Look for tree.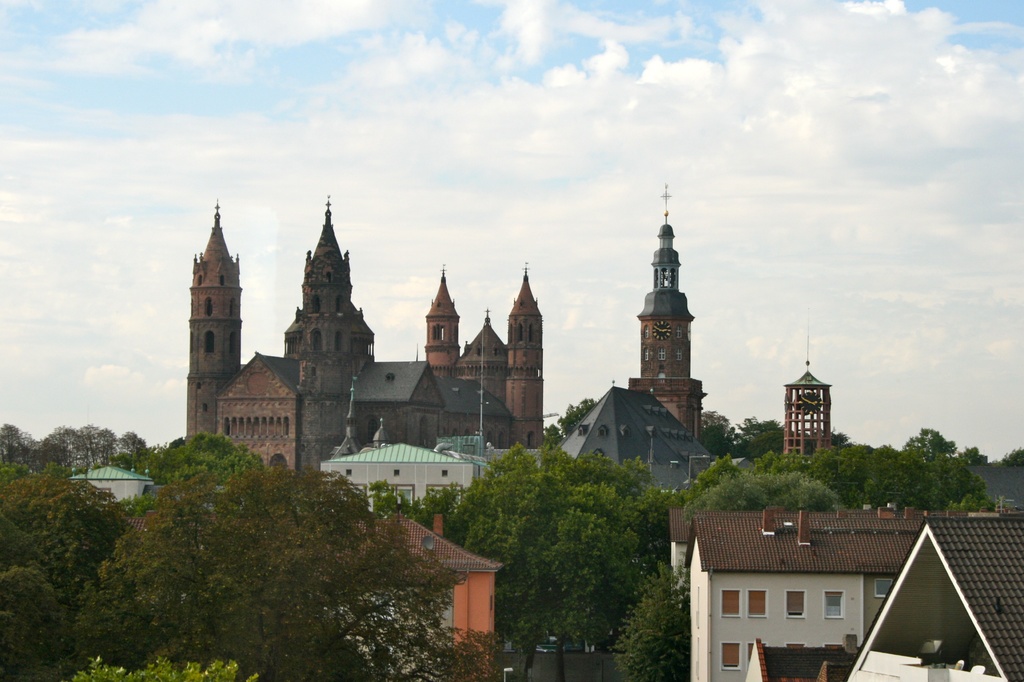
Found: bbox=[696, 408, 863, 475].
